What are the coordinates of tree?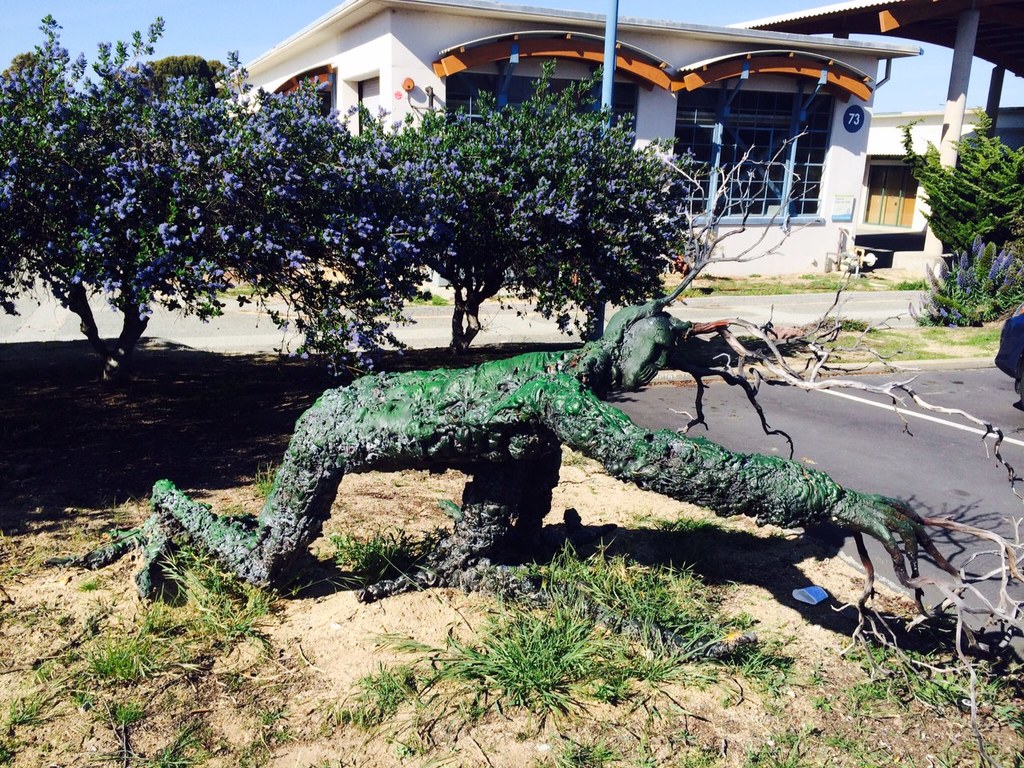
bbox(914, 83, 1021, 302).
